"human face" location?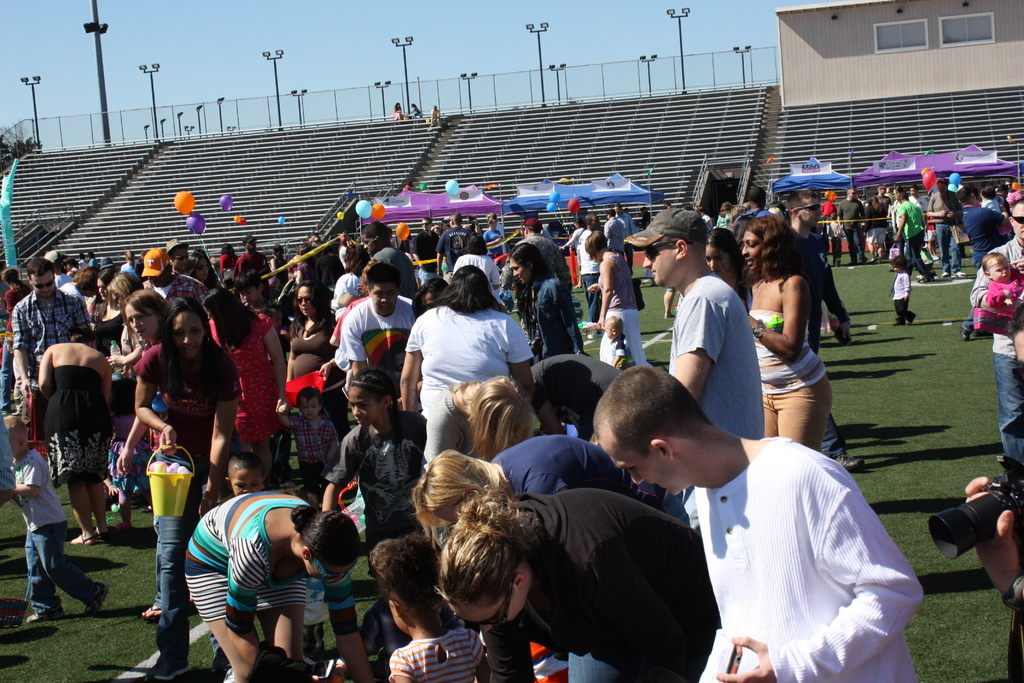
348, 388, 383, 424
